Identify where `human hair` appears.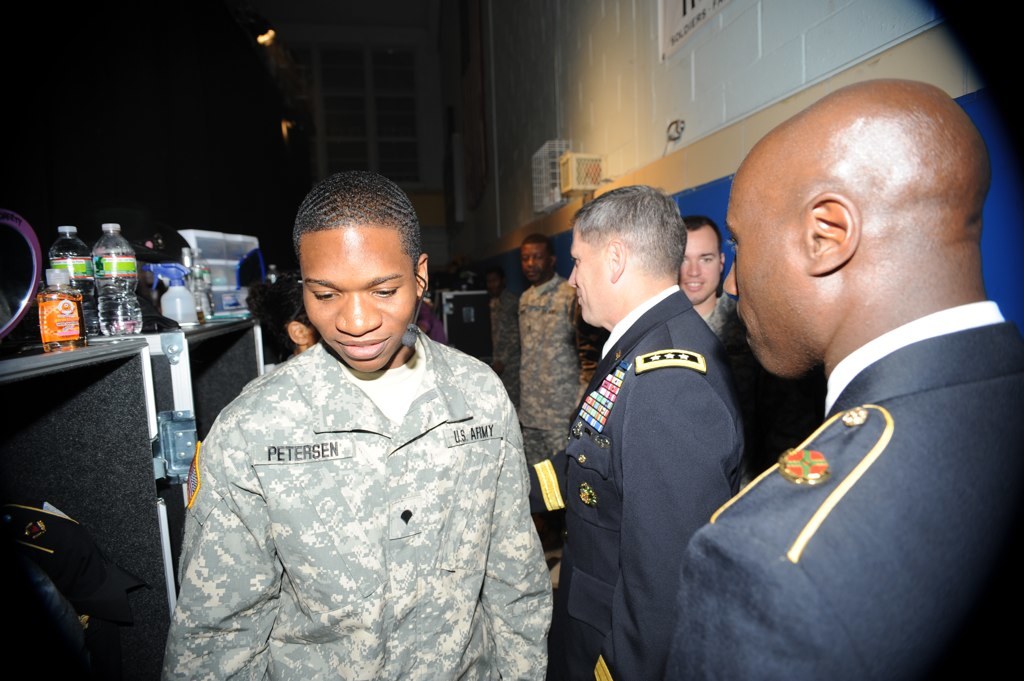
Appears at 246, 277, 306, 352.
